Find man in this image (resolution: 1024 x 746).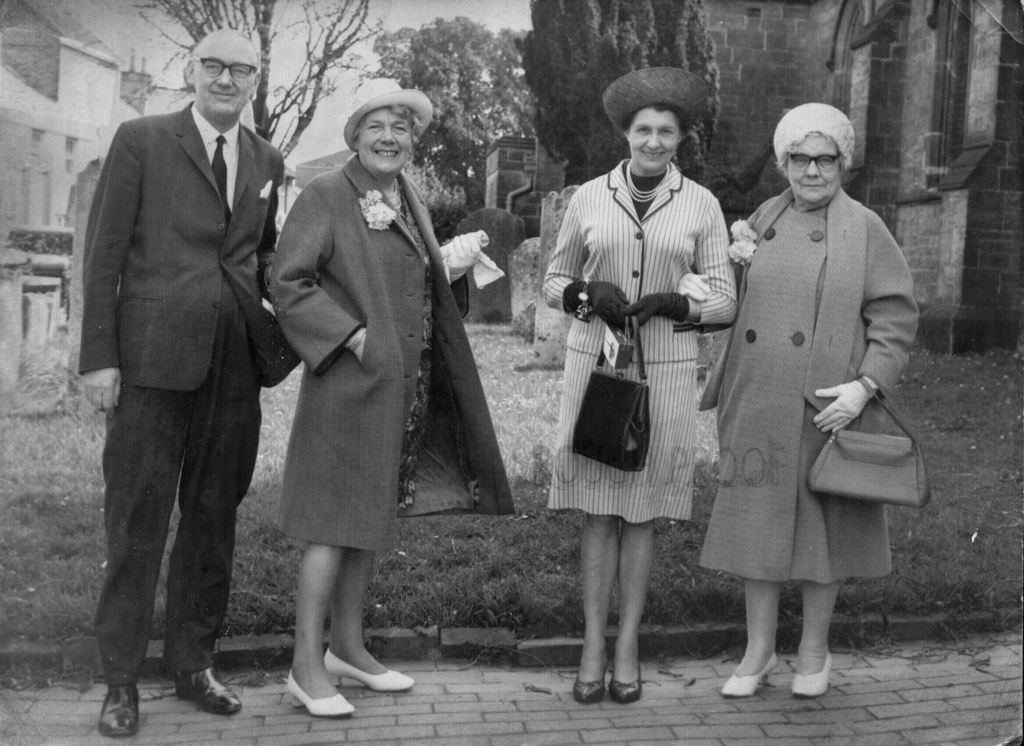
[70, 0, 288, 745].
